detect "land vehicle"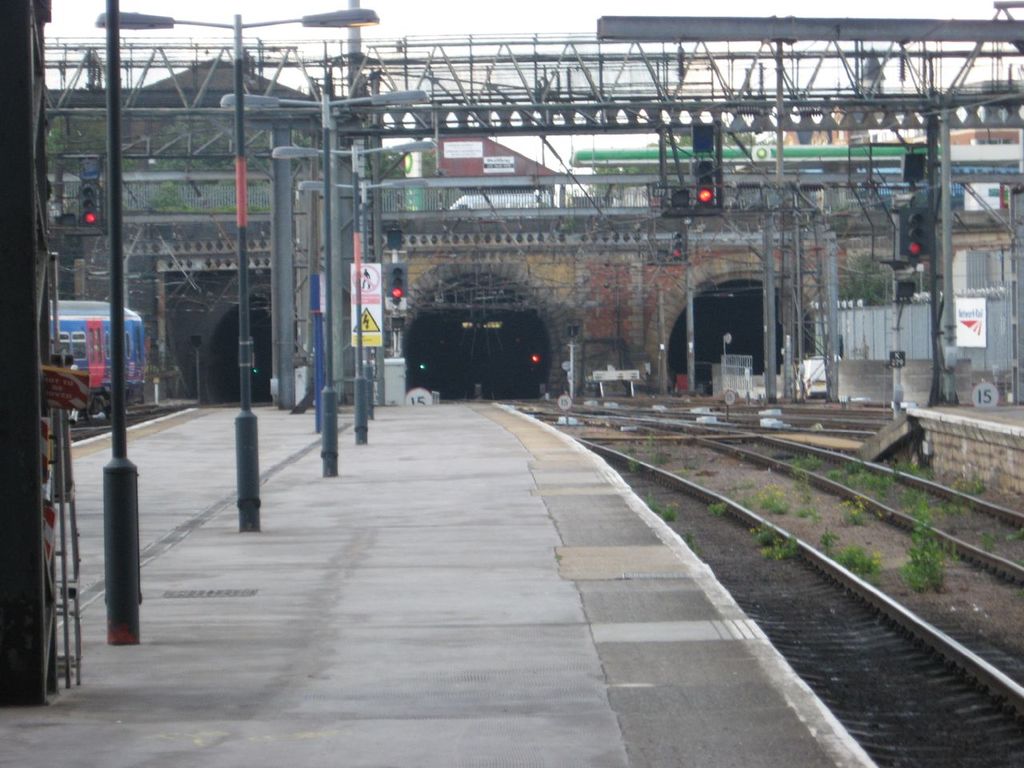
BBox(32, 295, 153, 430)
